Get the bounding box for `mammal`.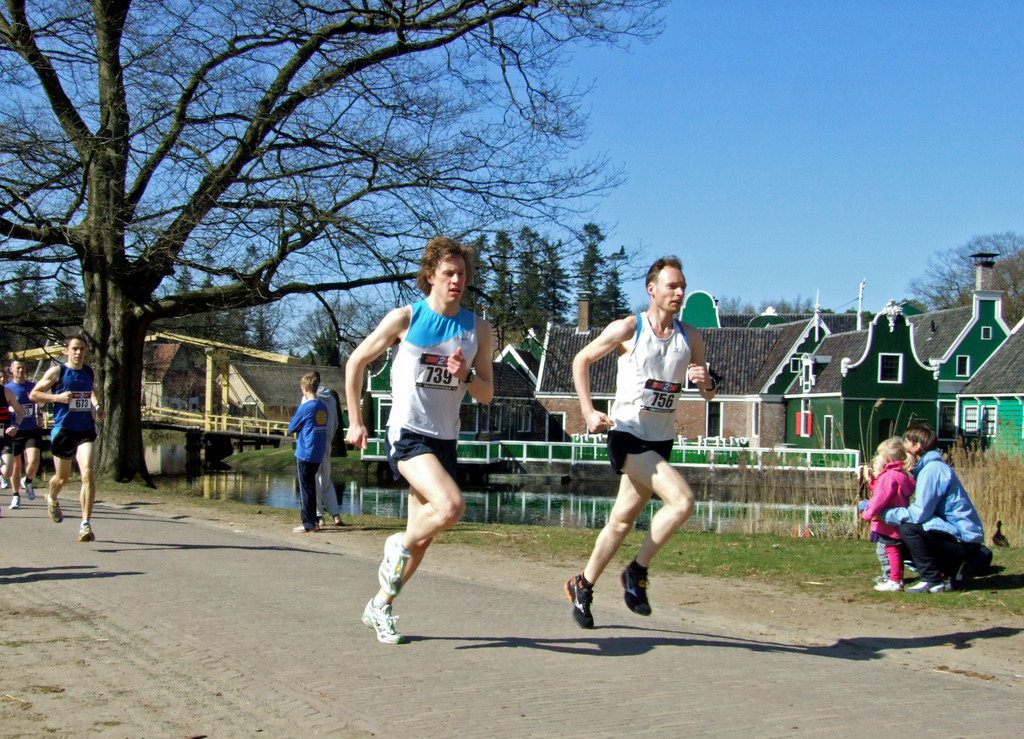
[0, 370, 6, 381].
